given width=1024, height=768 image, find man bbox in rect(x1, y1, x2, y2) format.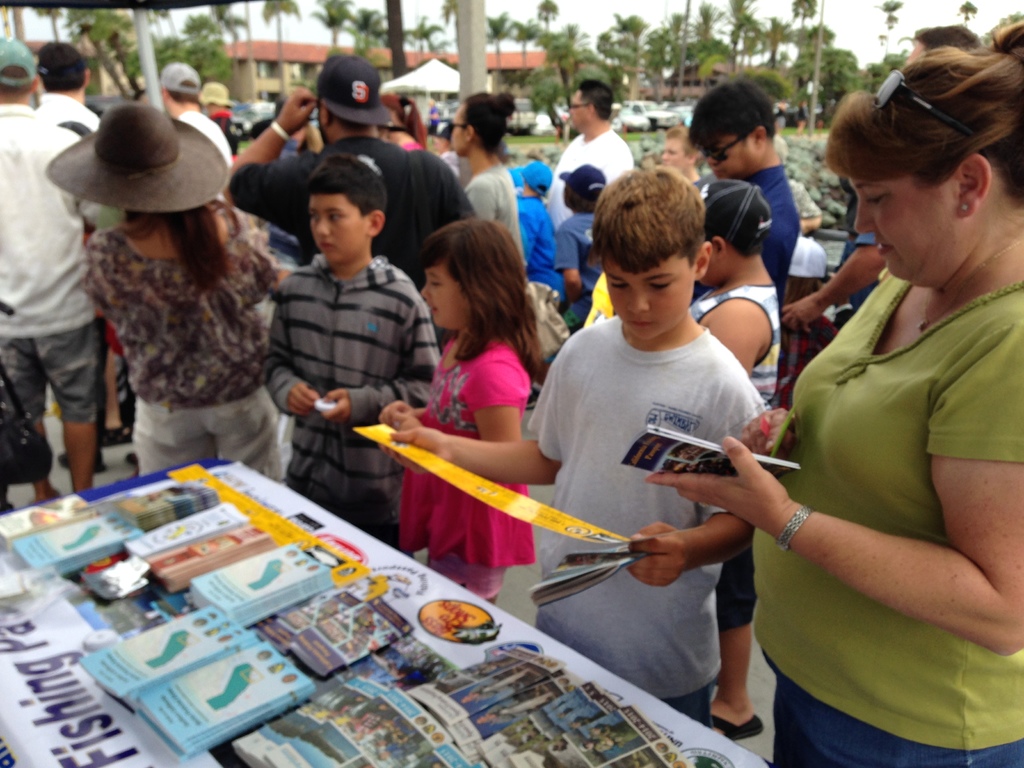
rect(265, 257, 435, 554).
